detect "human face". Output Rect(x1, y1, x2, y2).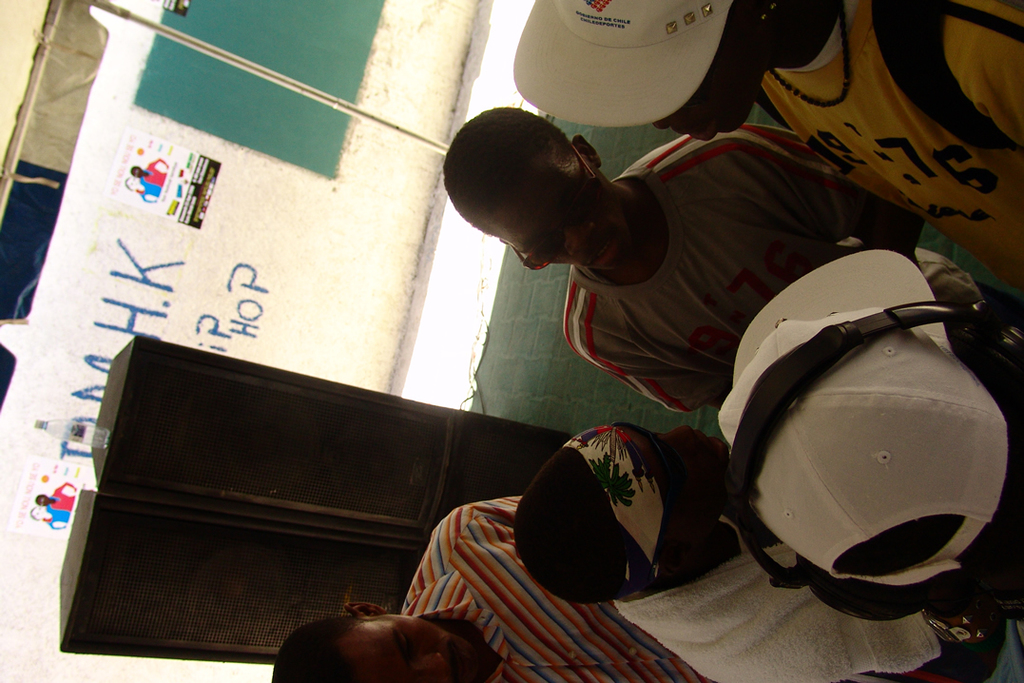
Rect(345, 614, 476, 682).
